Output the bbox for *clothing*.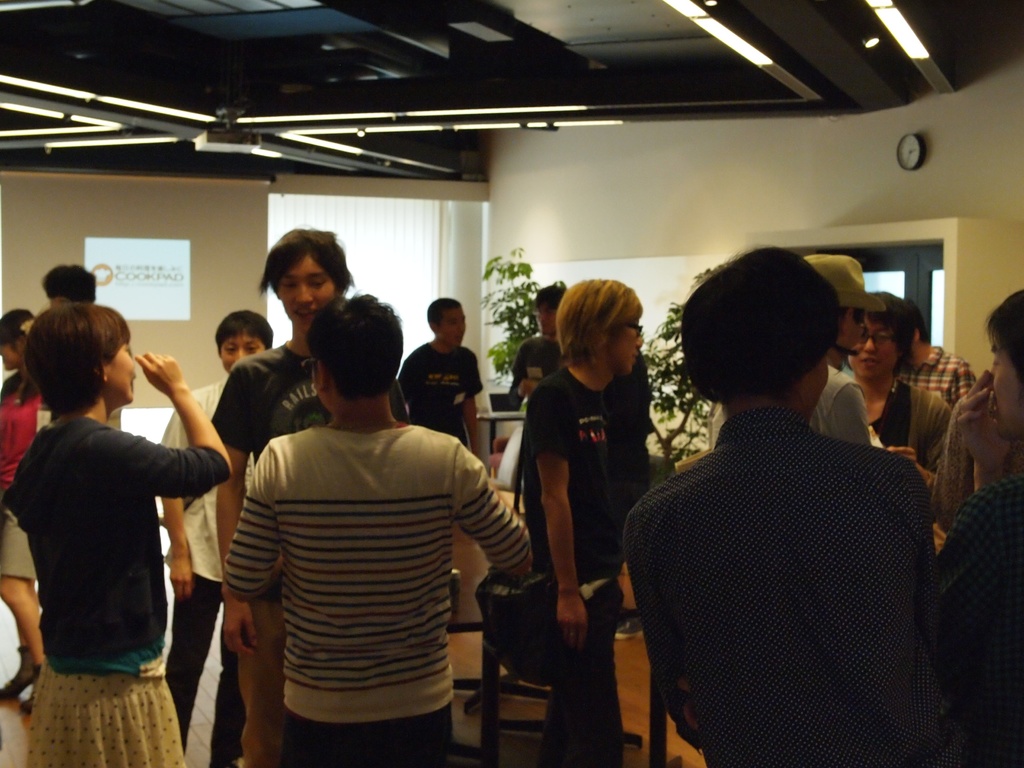
(left=815, top=359, right=876, bottom=446).
